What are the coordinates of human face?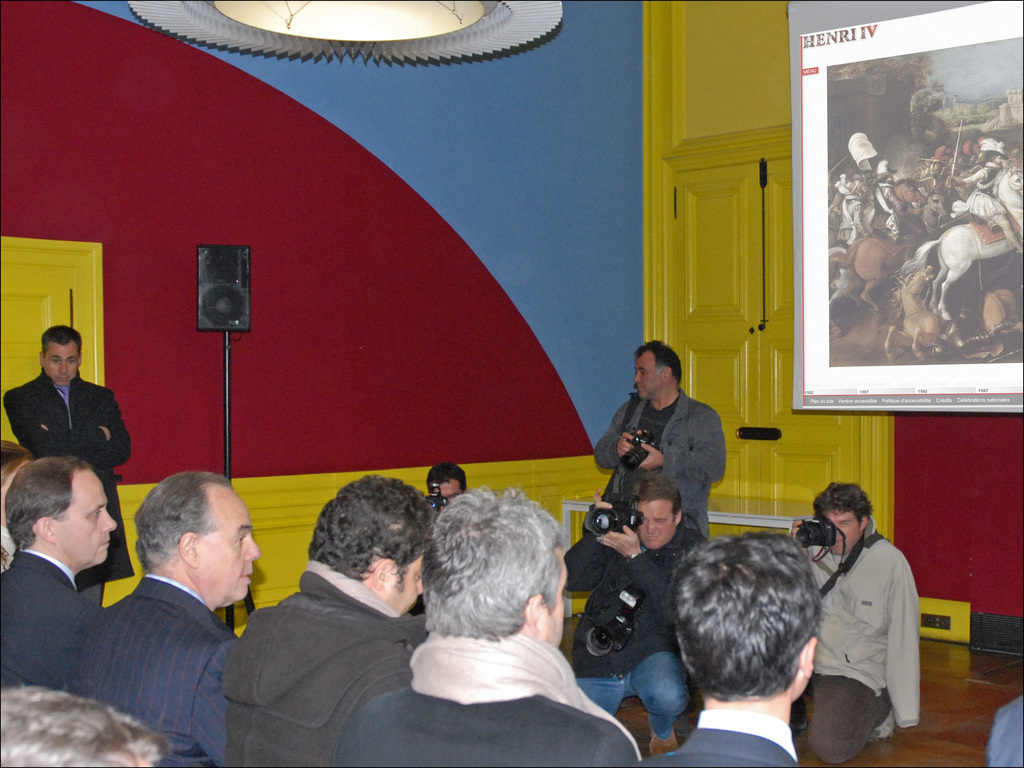
l=381, t=558, r=424, b=615.
